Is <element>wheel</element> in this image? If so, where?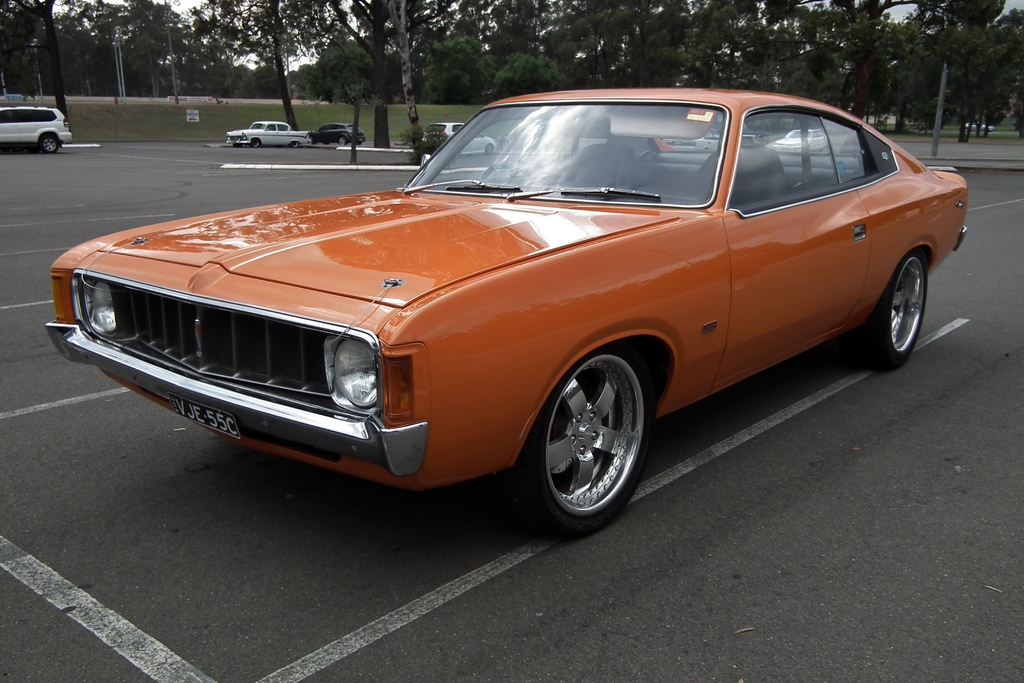
Yes, at {"left": 38, "top": 126, "right": 56, "bottom": 153}.
